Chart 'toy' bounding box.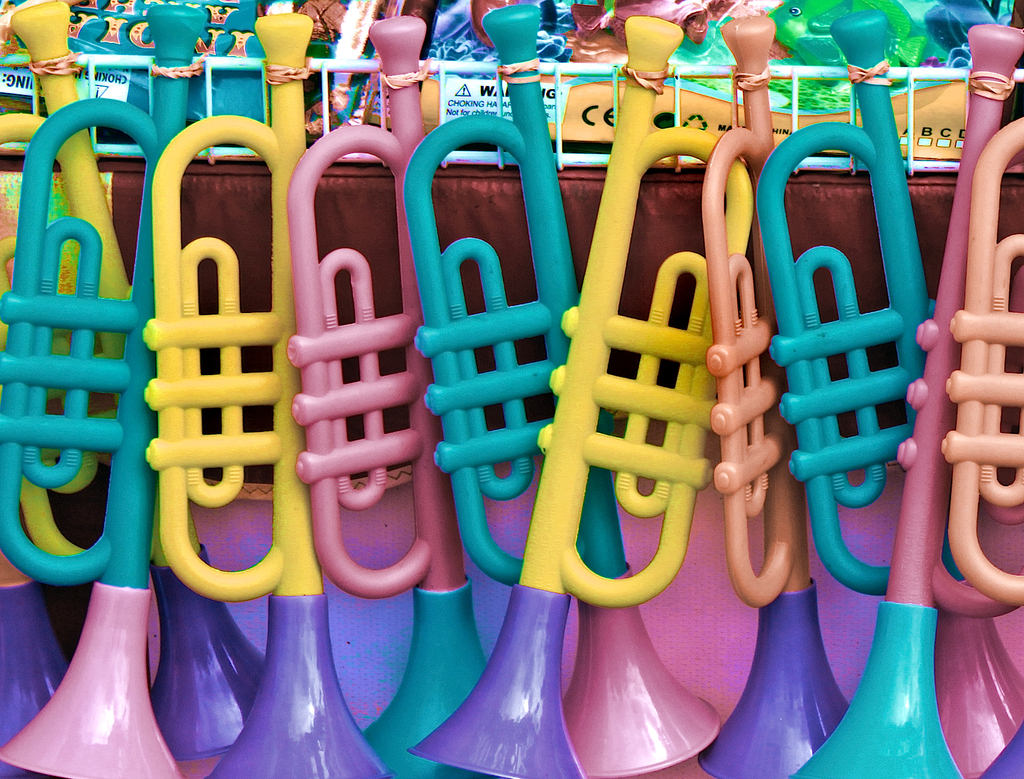
Charted: <bbox>0, 0, 134, 564</bbox>.
